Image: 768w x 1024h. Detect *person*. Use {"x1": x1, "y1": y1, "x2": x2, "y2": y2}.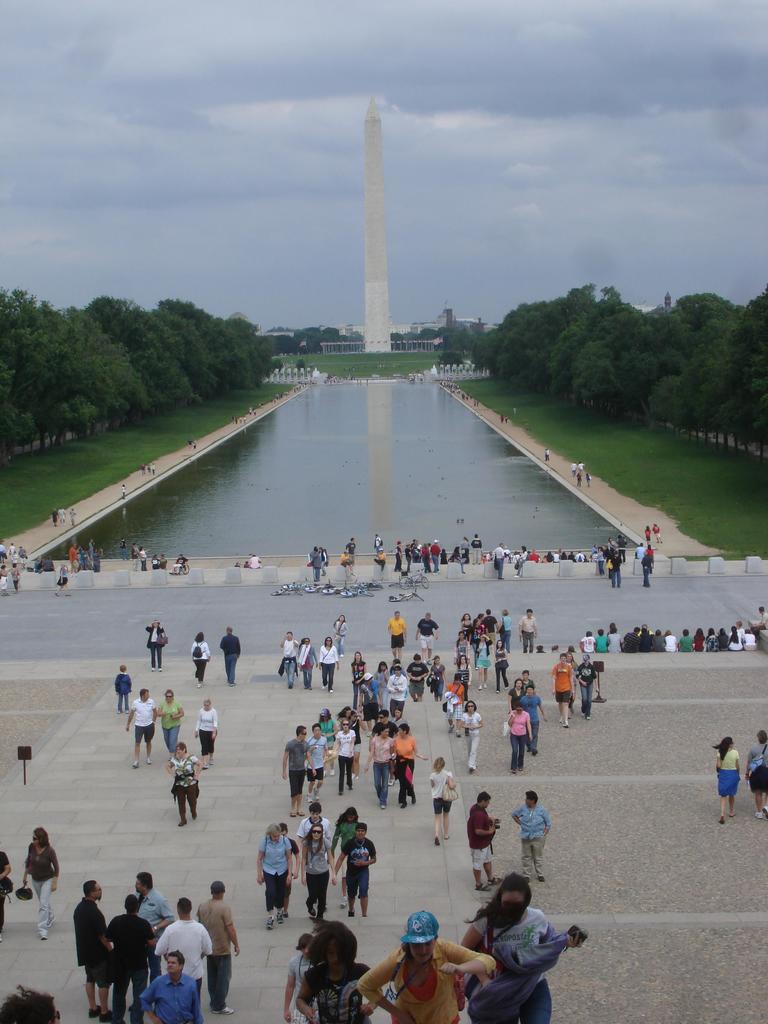
{"x1": 75, "y1": 886, "x2": 108, "y2": 1016}.
